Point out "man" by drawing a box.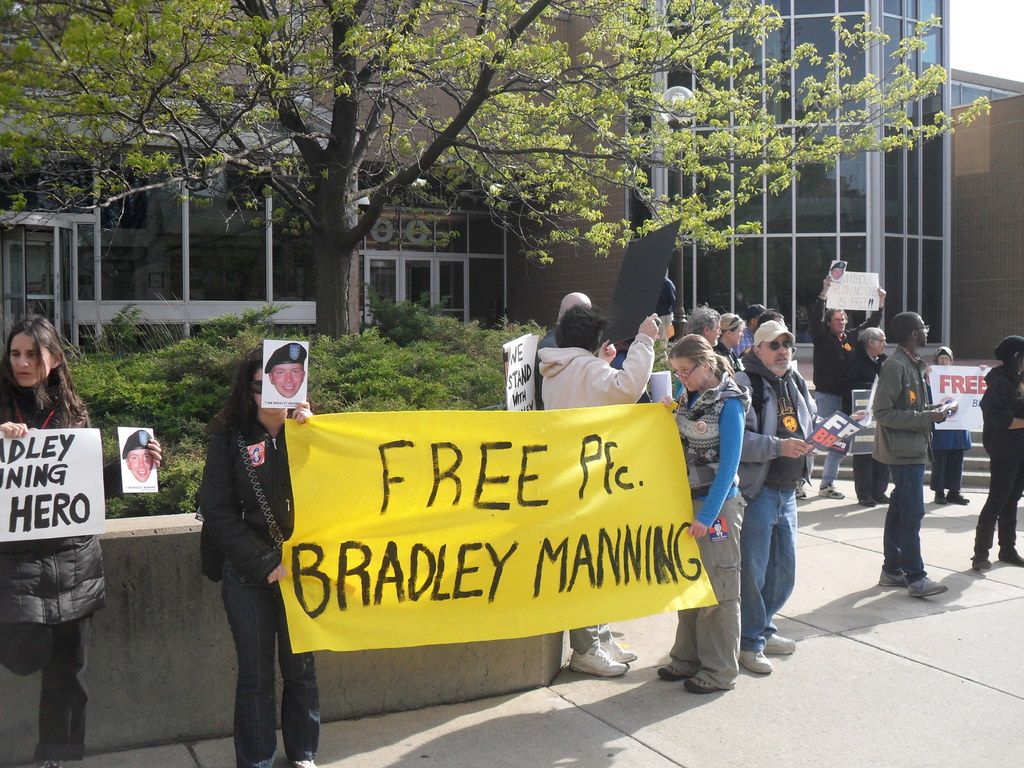
crop(534, 283, 591, 420).
